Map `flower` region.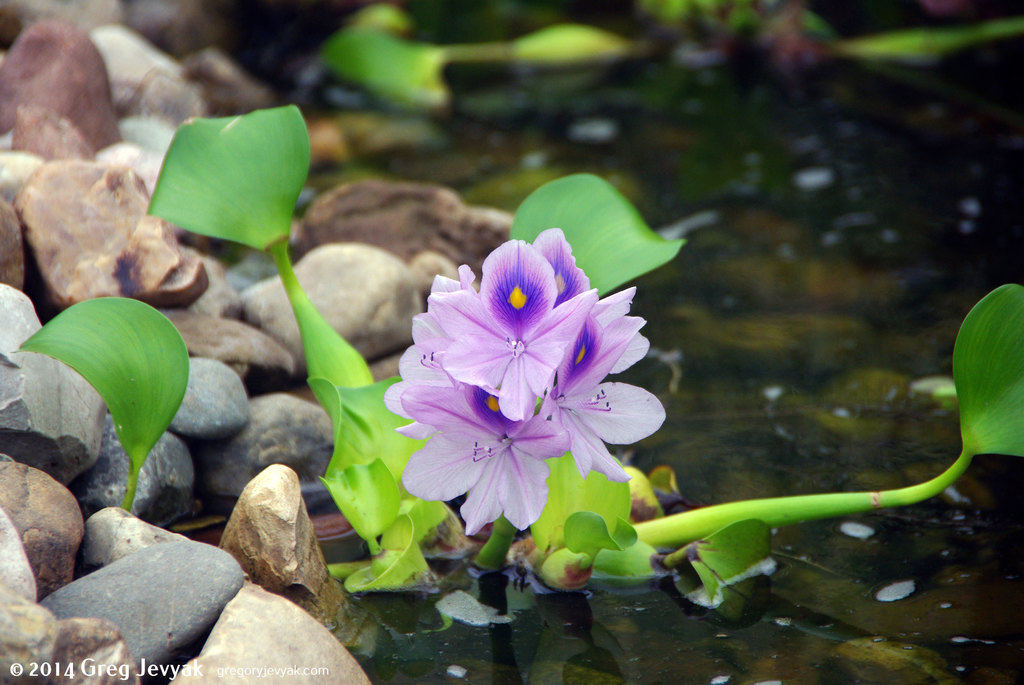
Mapped to x1=424 y1=236 x2=595 y2=426.
